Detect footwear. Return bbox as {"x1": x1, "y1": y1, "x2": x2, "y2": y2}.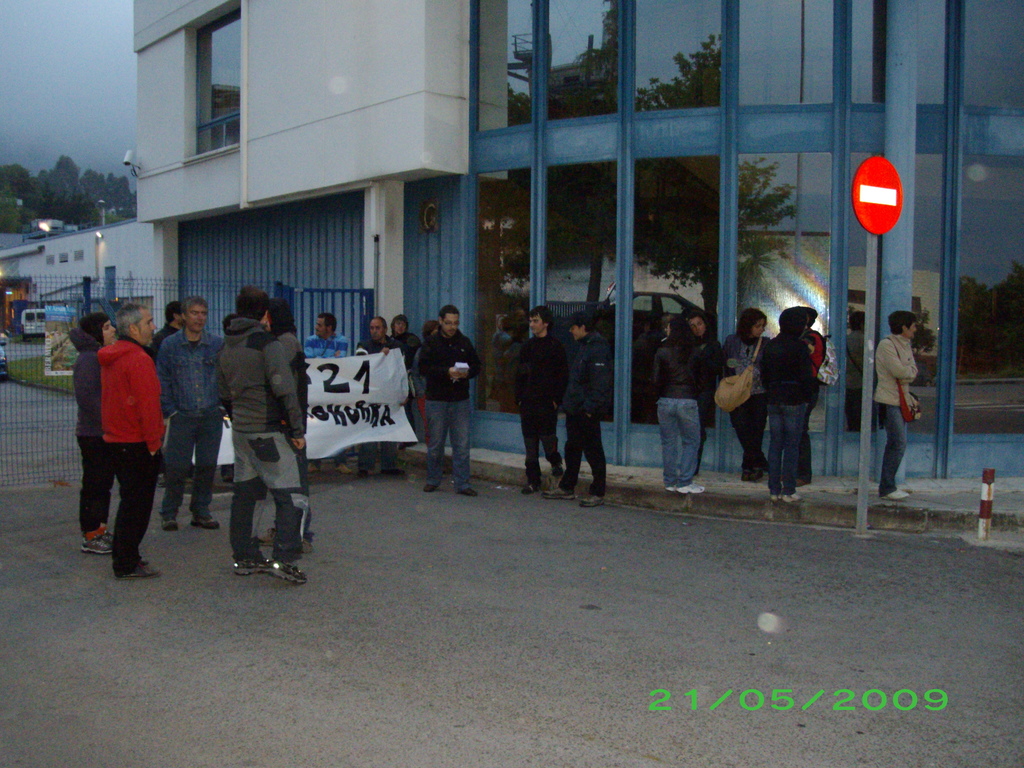
{"x1": 552, "y1": 482, "x2": 579, "y2": 499}.
